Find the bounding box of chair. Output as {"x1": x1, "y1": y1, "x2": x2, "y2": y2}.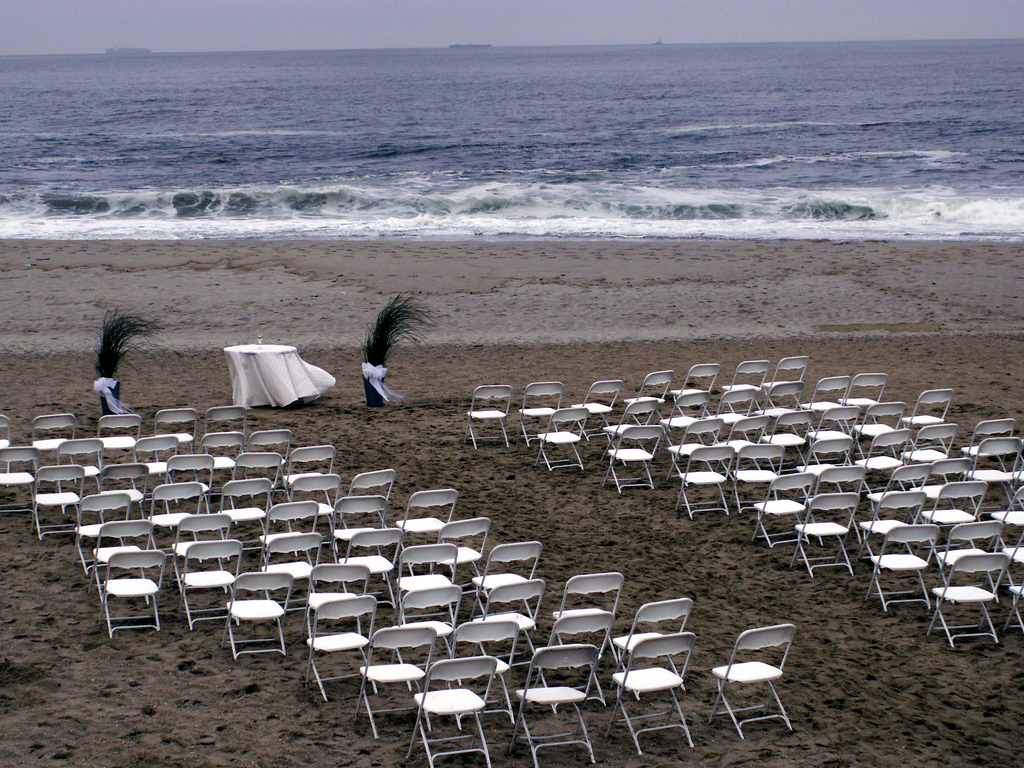
{"x1": 473, "y1": 542, "x2": 540, "y2": 615}.
